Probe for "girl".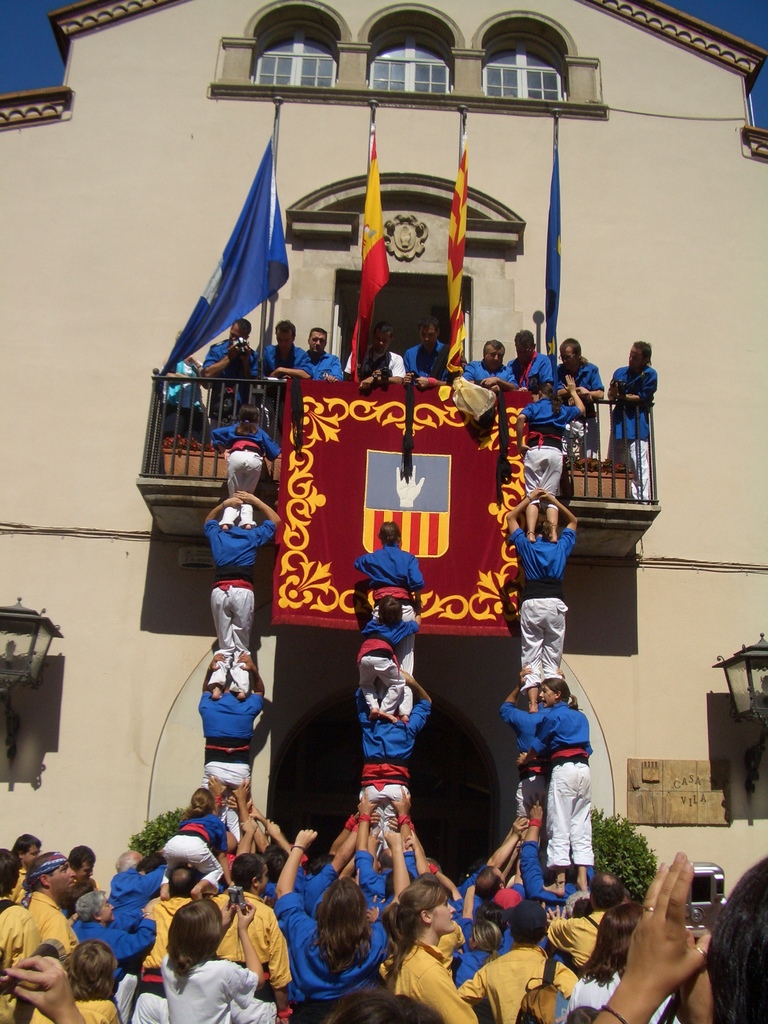
Probe result: 164/893/260/1023.
